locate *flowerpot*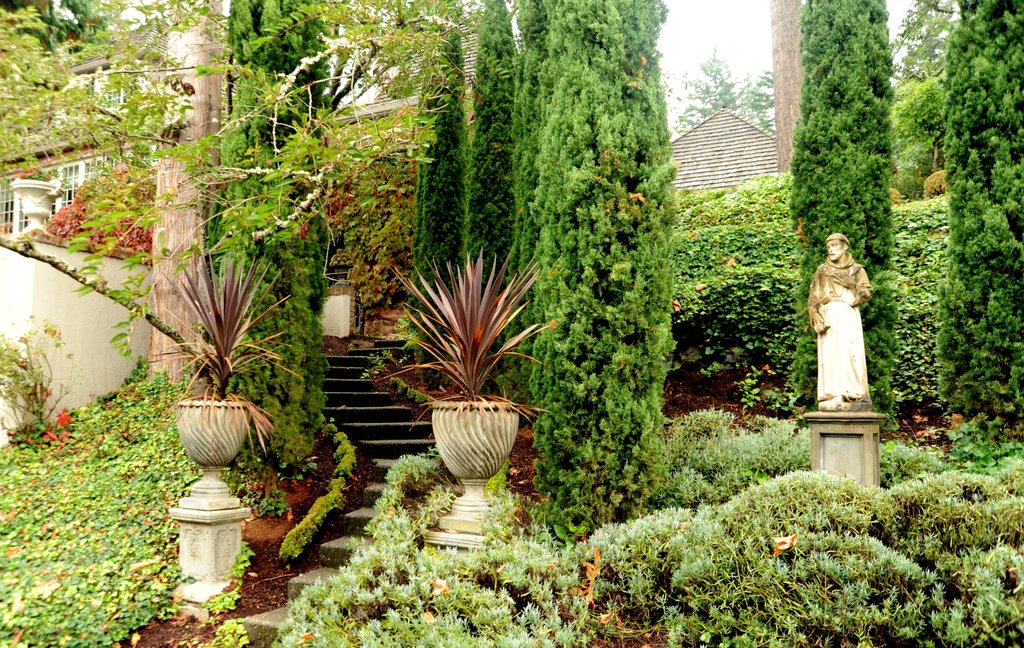
175:400:250:465
